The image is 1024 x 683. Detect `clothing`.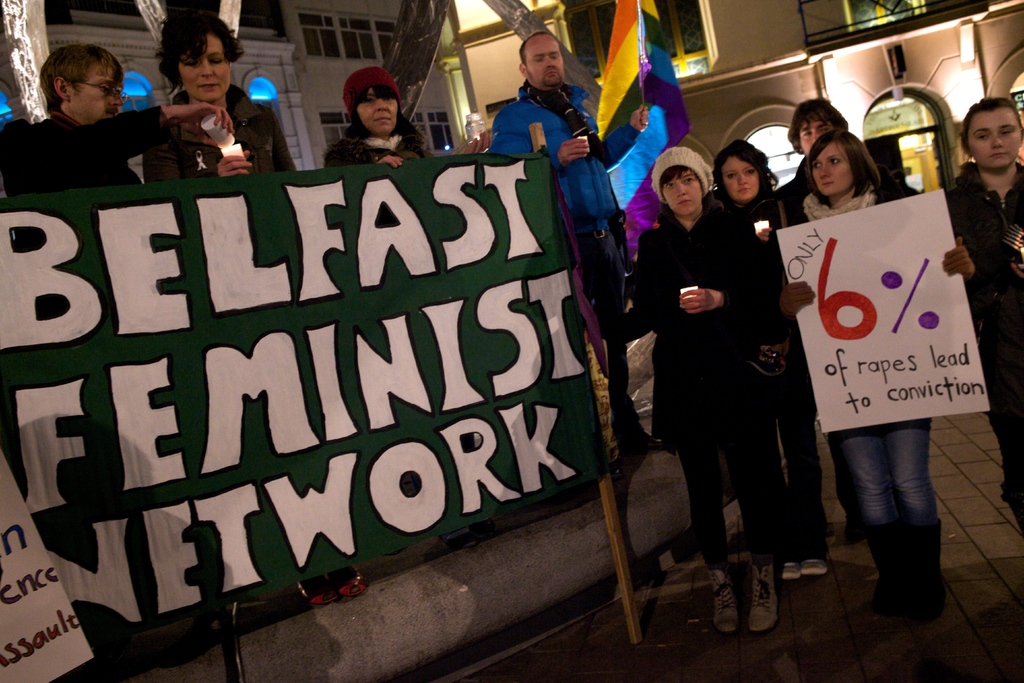
Detection: 483:82:637:441.
